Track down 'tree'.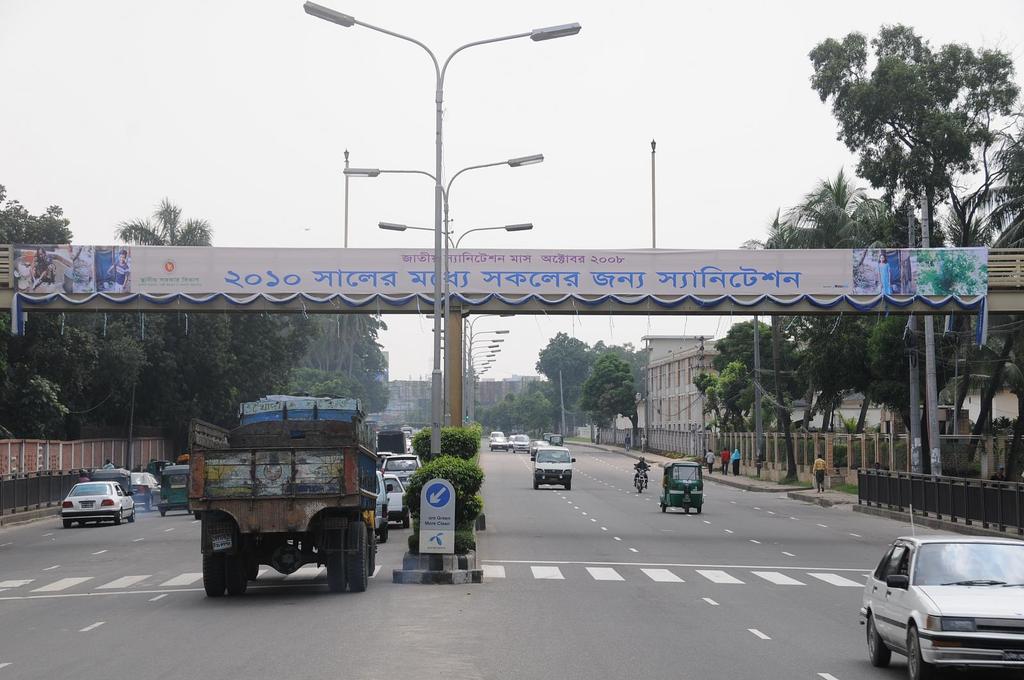
Tracked to region(301, 303, 390, 408).
